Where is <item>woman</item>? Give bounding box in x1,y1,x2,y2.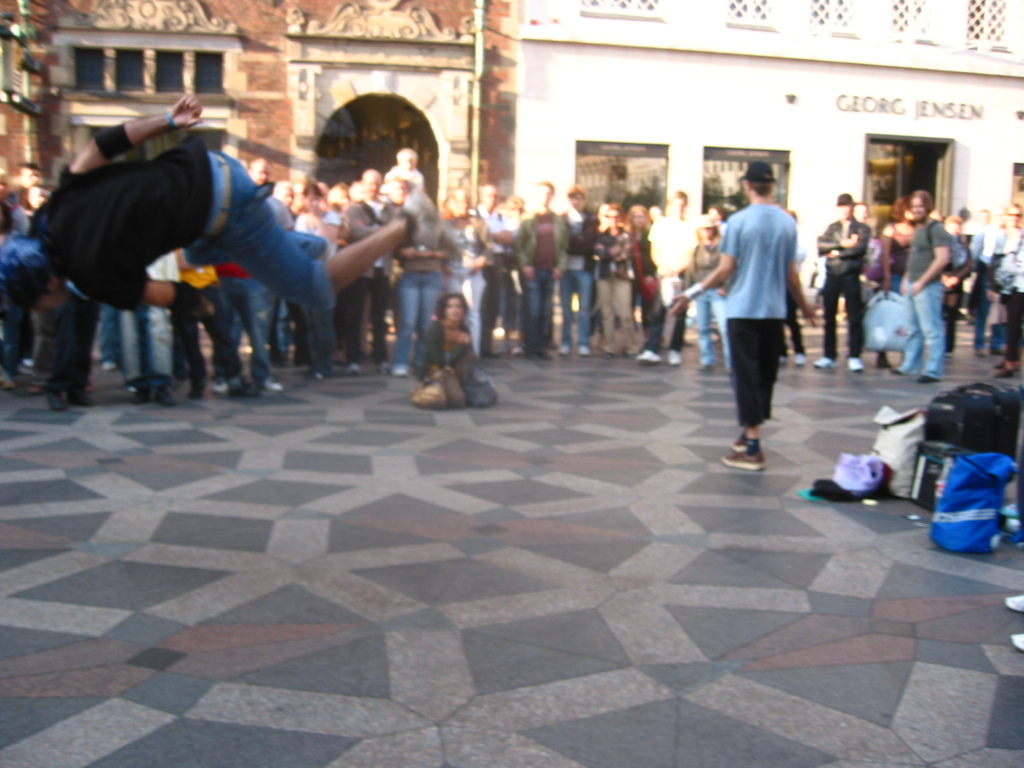
595,201,637,359.
